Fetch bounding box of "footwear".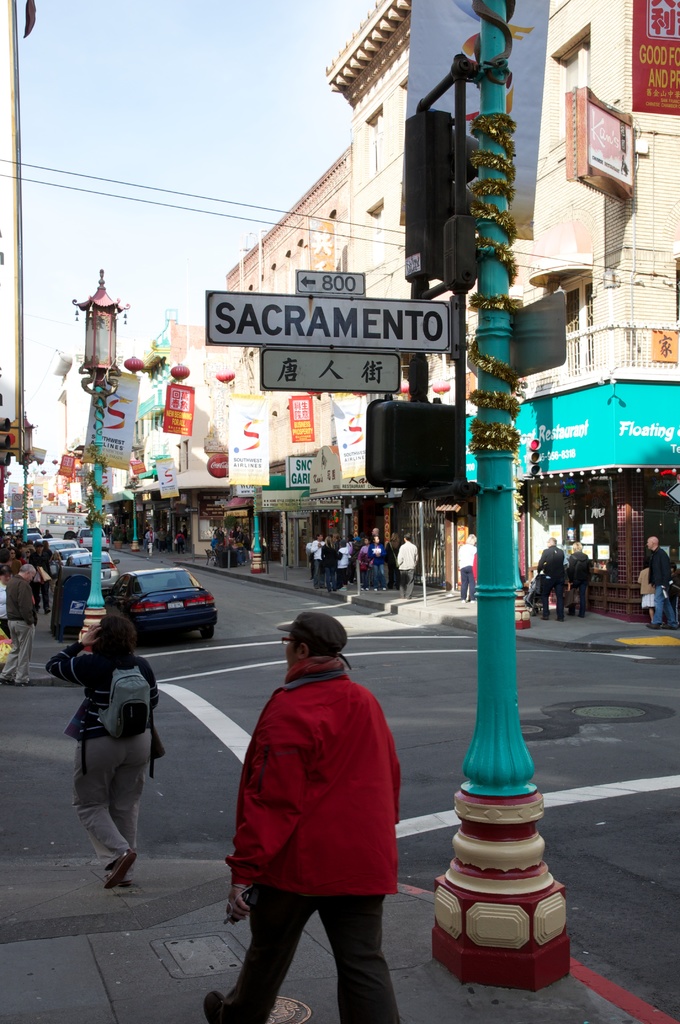
Bbox: 196 989 224 1023.
